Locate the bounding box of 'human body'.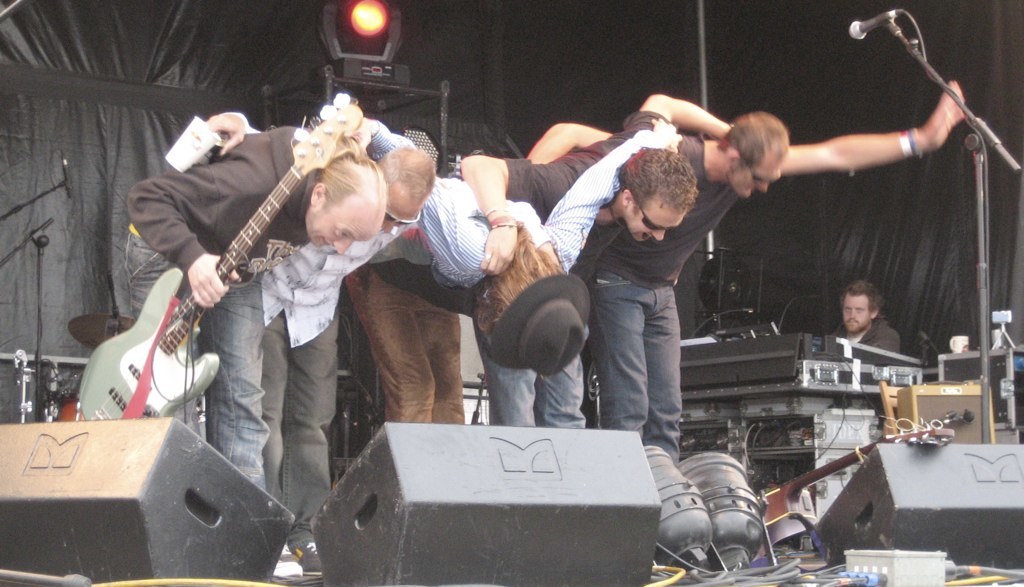
Bounding box: (828, 314, 902, 353).
